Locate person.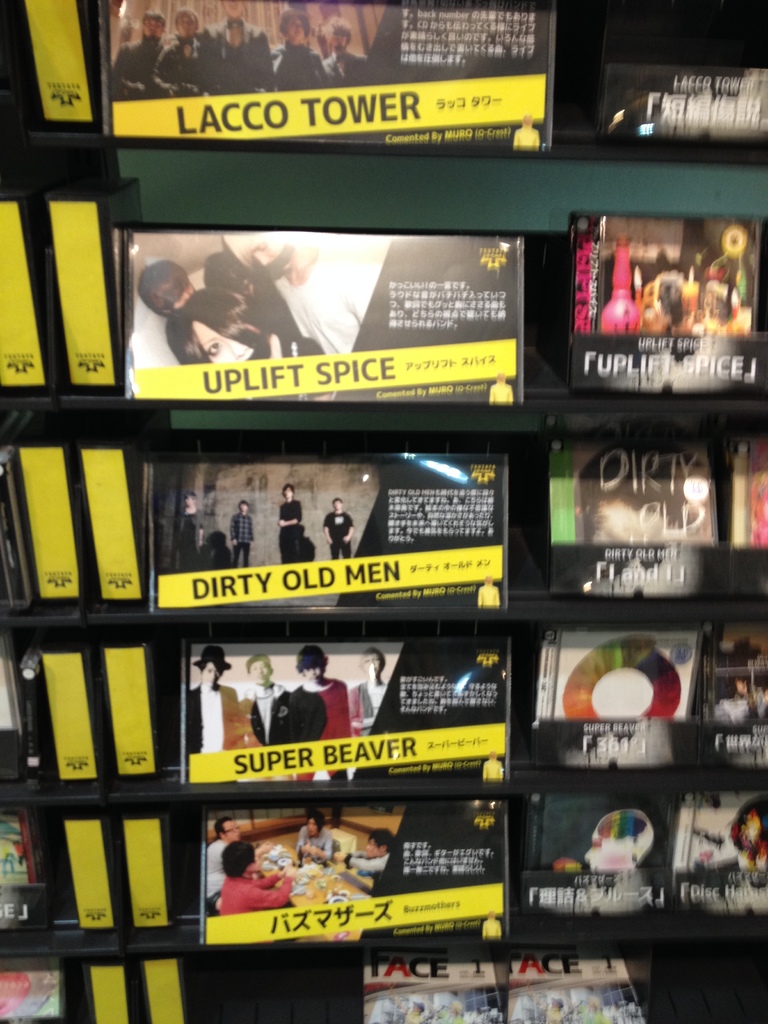
Bounding box: 324, 497, 359, 562.
